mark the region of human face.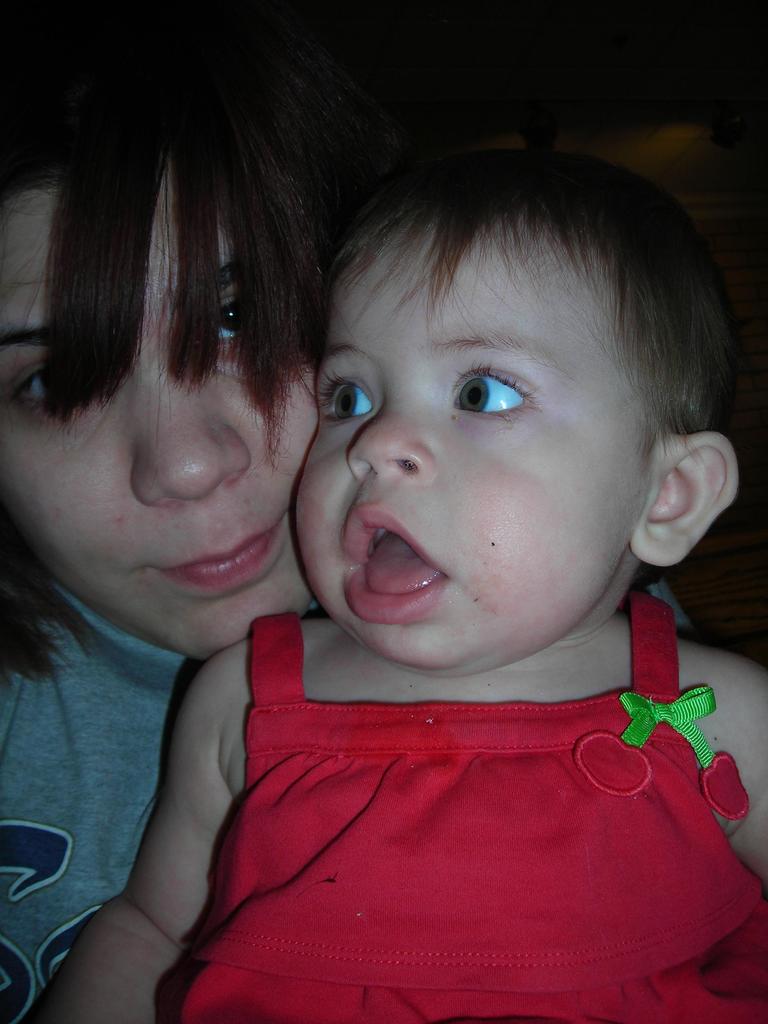
Region: {"left": 302, "top": 225, "right": 657, "bottom": 659}.
